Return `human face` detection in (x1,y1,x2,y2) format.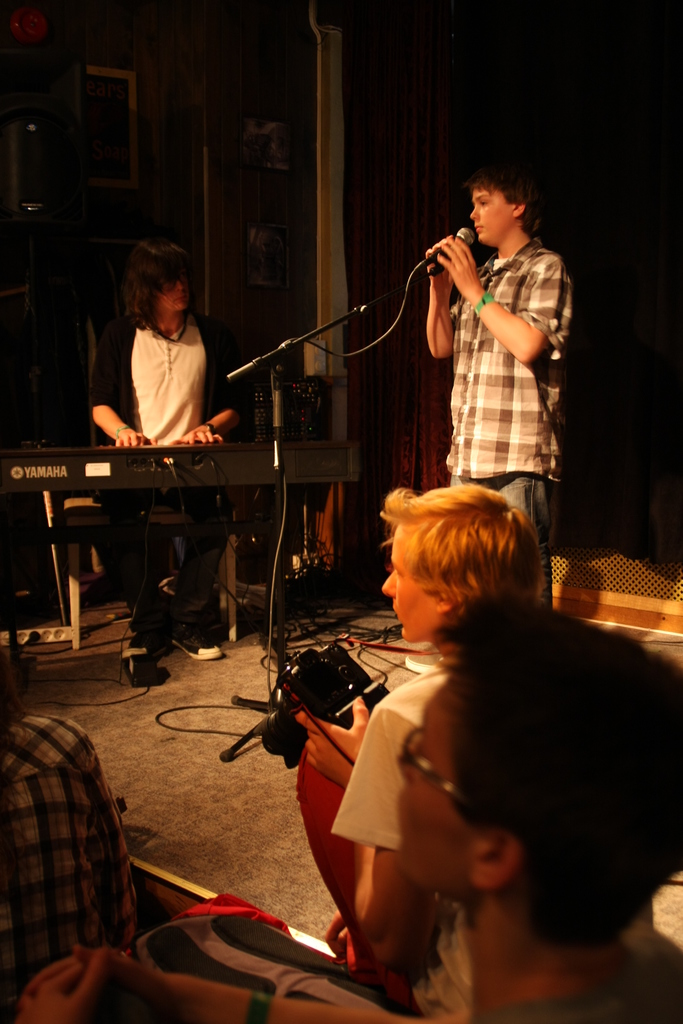
(157,280,186,308).
